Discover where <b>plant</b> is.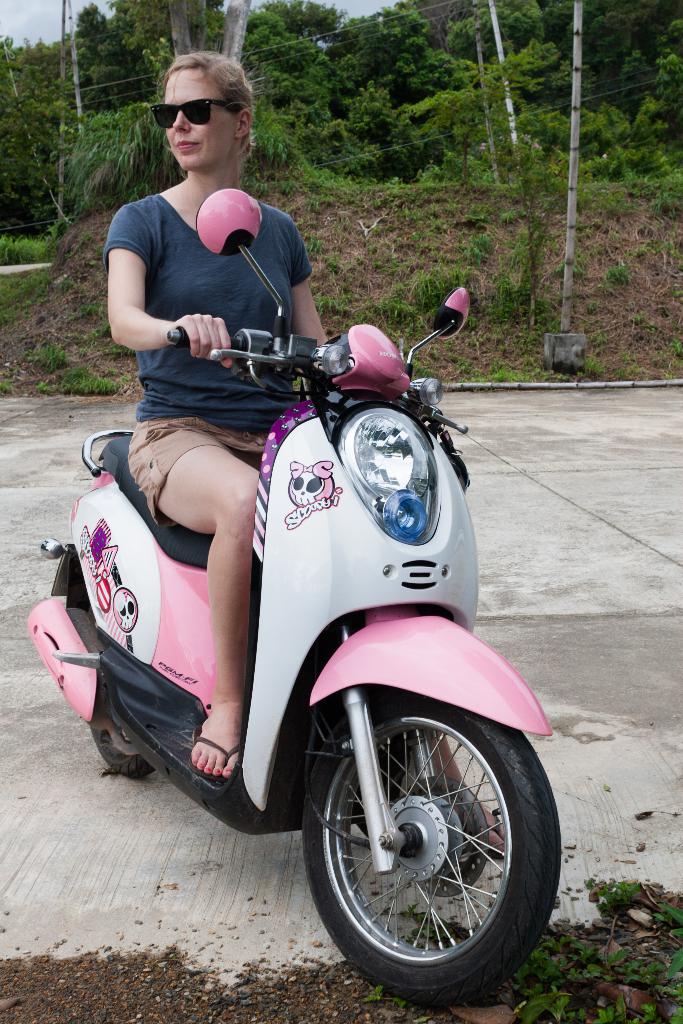
Discovered at rect(69, 320, 108, 344).
